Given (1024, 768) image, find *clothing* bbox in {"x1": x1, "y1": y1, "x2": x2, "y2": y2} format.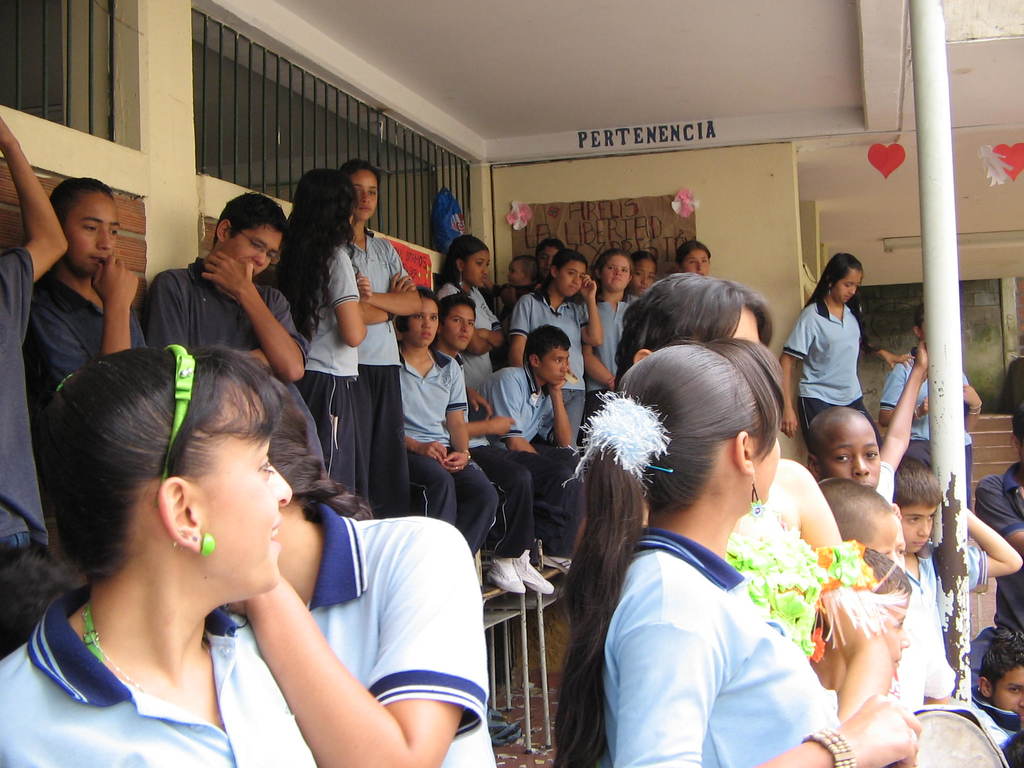
{"x1": 438, "y1": 280, "x2": 504, "y2": 388}.
